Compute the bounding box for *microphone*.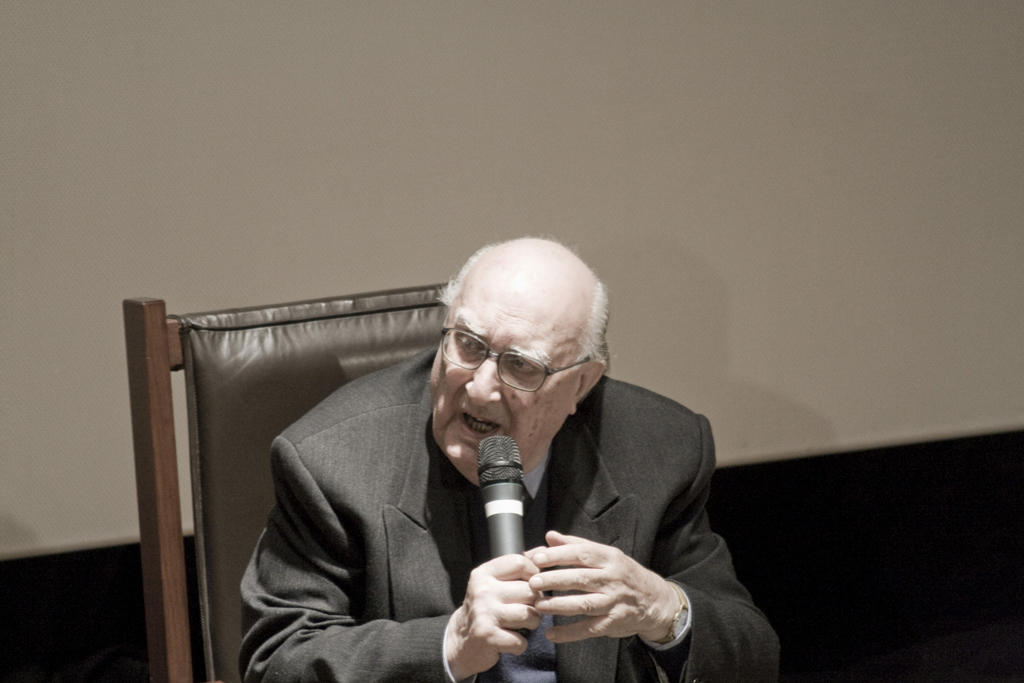
rect(478, 434, 523, 560).
